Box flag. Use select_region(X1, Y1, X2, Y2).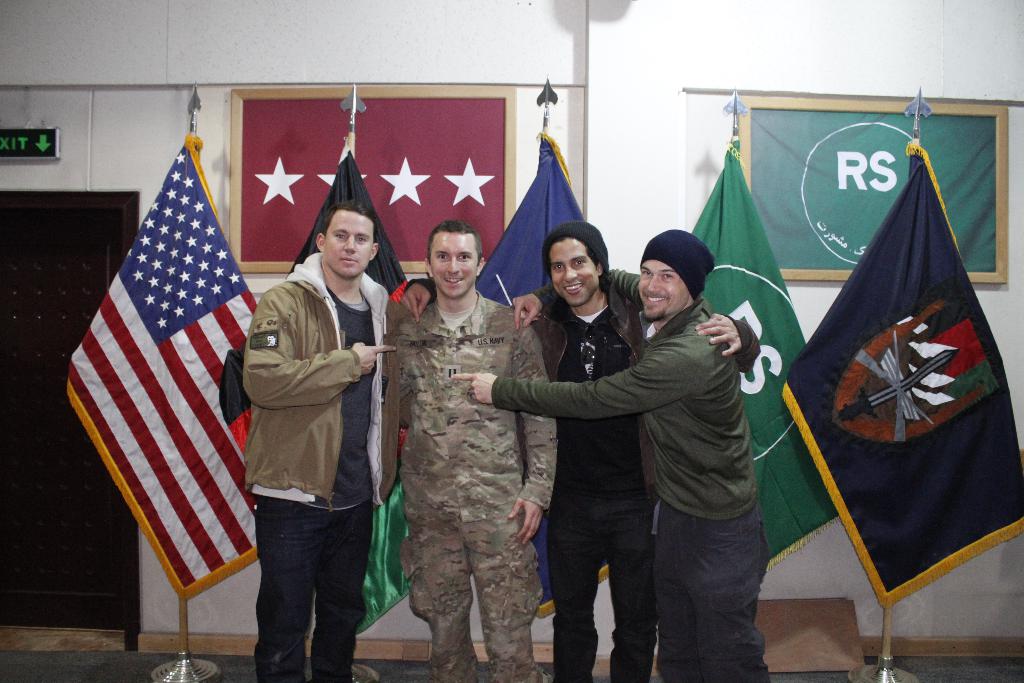
select_region(460, 130, 625, 613).
